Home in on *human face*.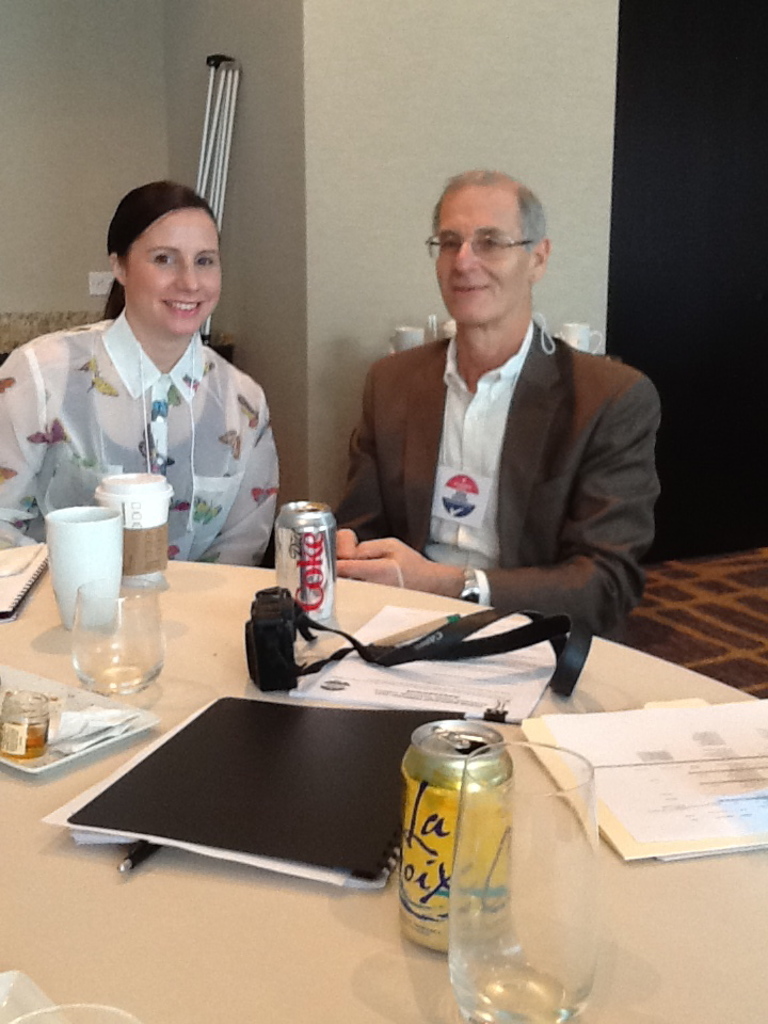
Homed in at locate(436, 186, 531, 326).
